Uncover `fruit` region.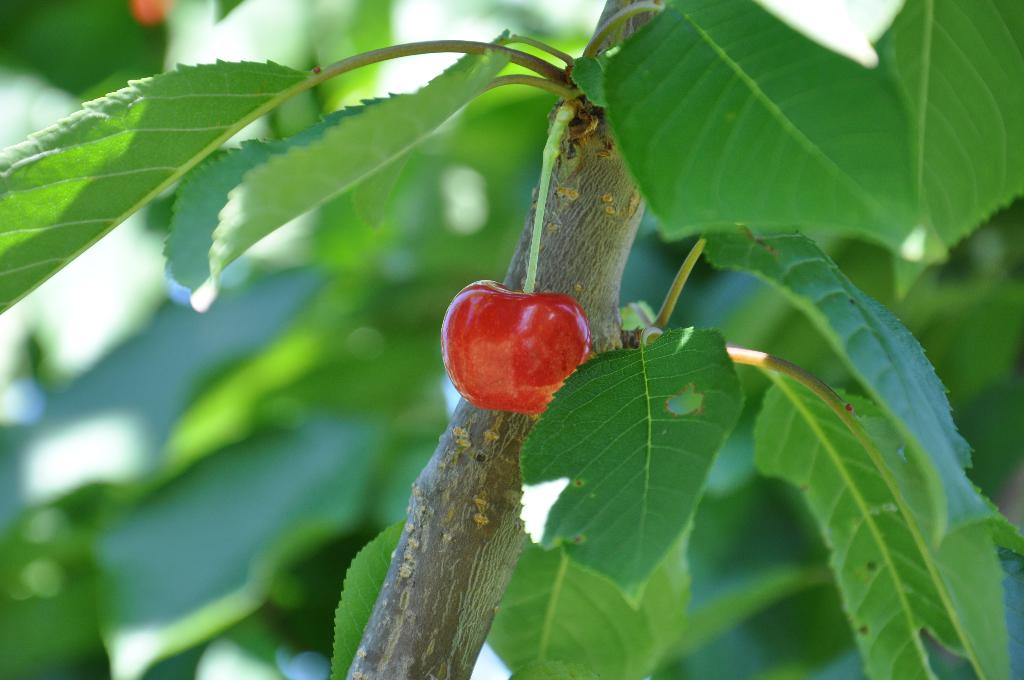
Uncovered: <region>440, 277, 591, 412</region>.
